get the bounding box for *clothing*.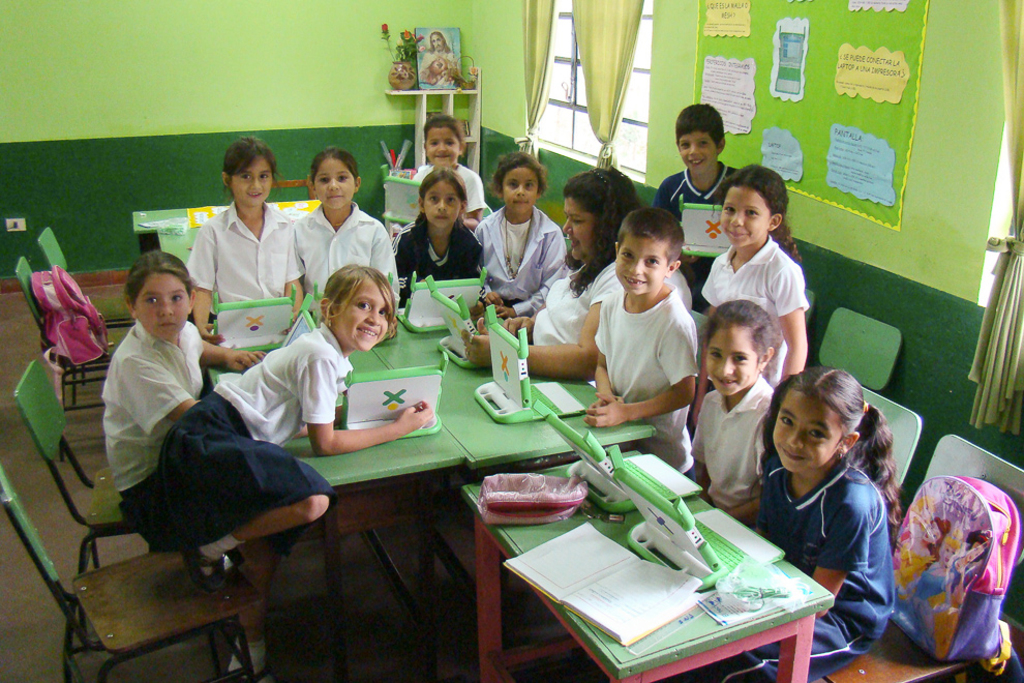
detection(188, 203, 304, 307).
